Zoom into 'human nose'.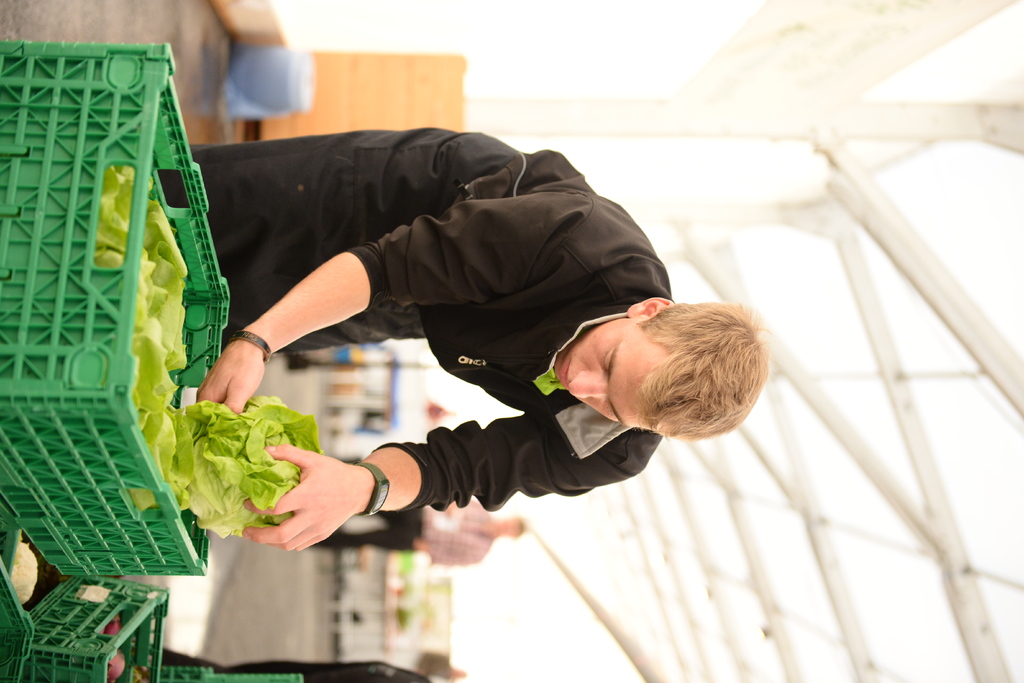
Zoom target: bbox=(566, 364, 604, 400).
